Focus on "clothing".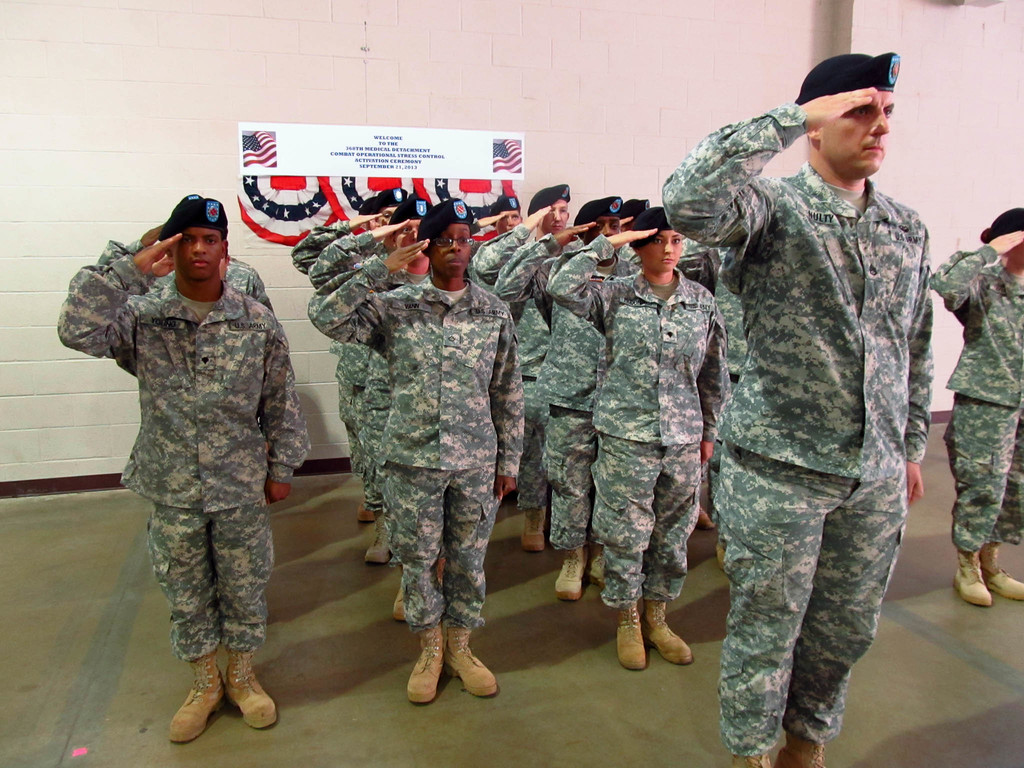
Focused at x1=930, y1=239, x2=1021, y2=557.
